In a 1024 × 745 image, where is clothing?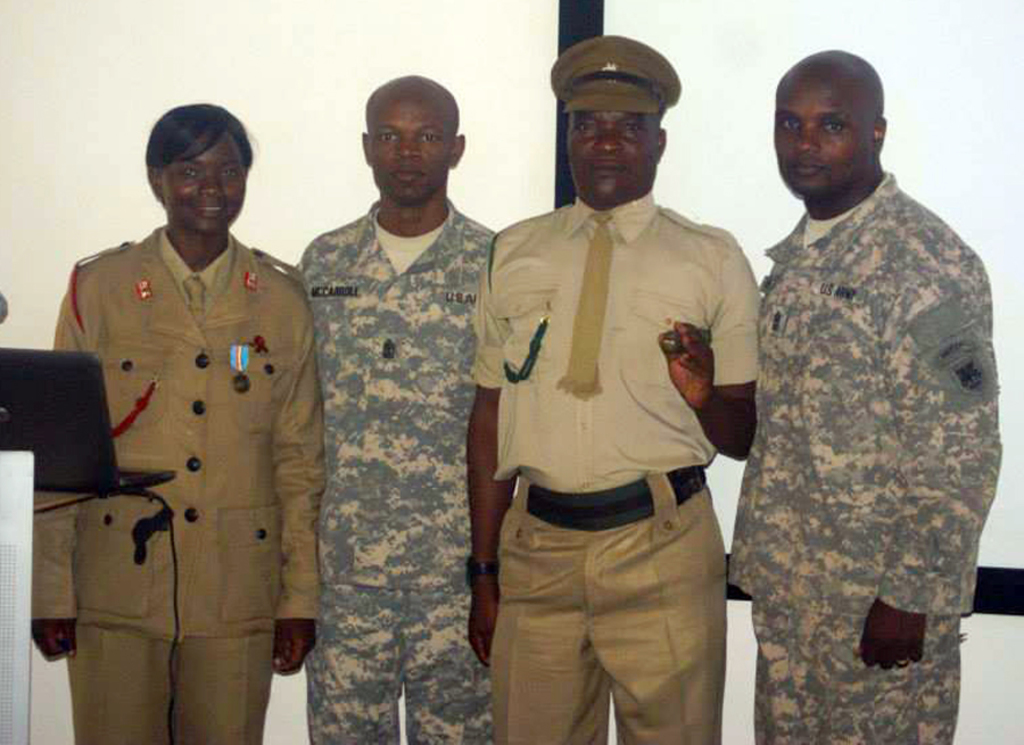
detection(728, 158, 1016, 744).
